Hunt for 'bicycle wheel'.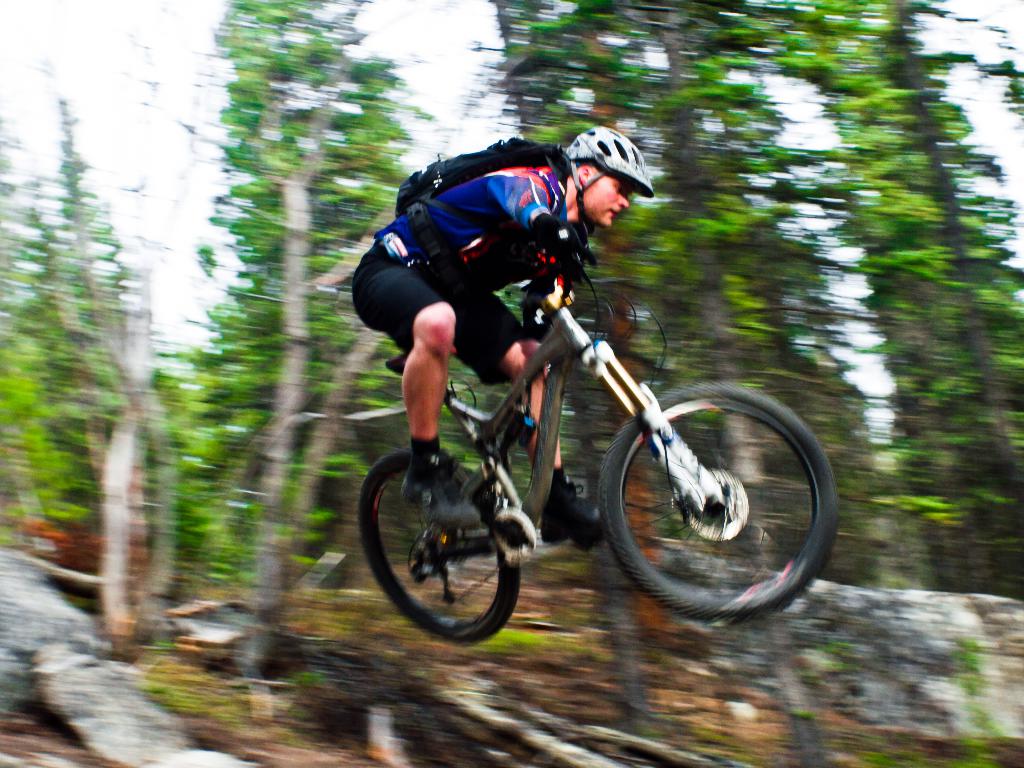
Hunted down at <bbox>356, 447, 524, 653</bbox>.
